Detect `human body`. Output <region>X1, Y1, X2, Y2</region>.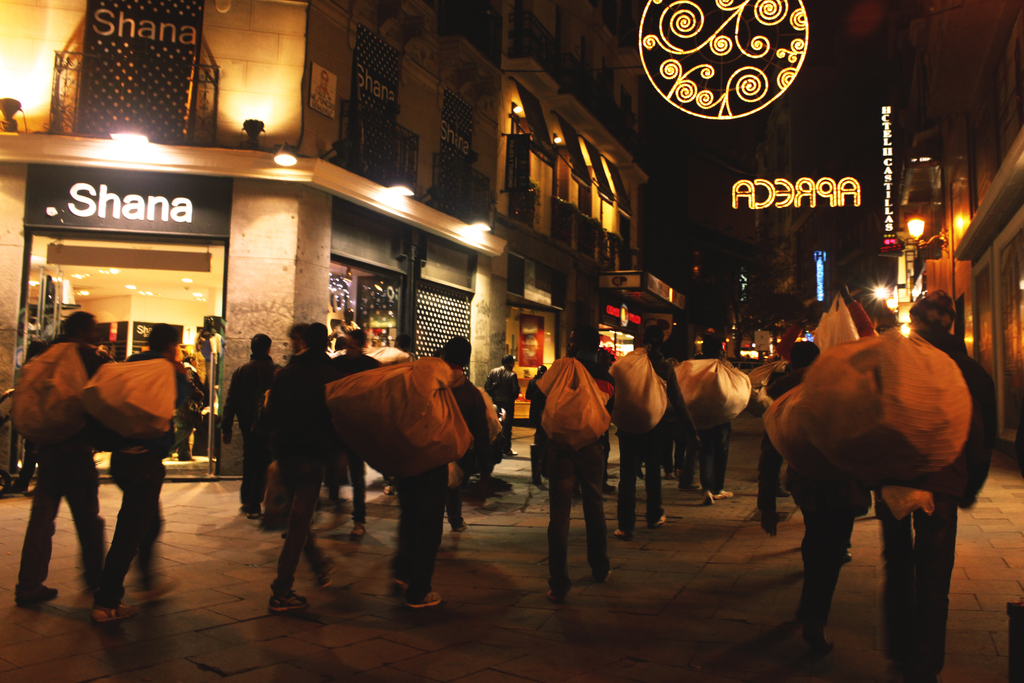
<region>12, 308, 106, 612</region>.
